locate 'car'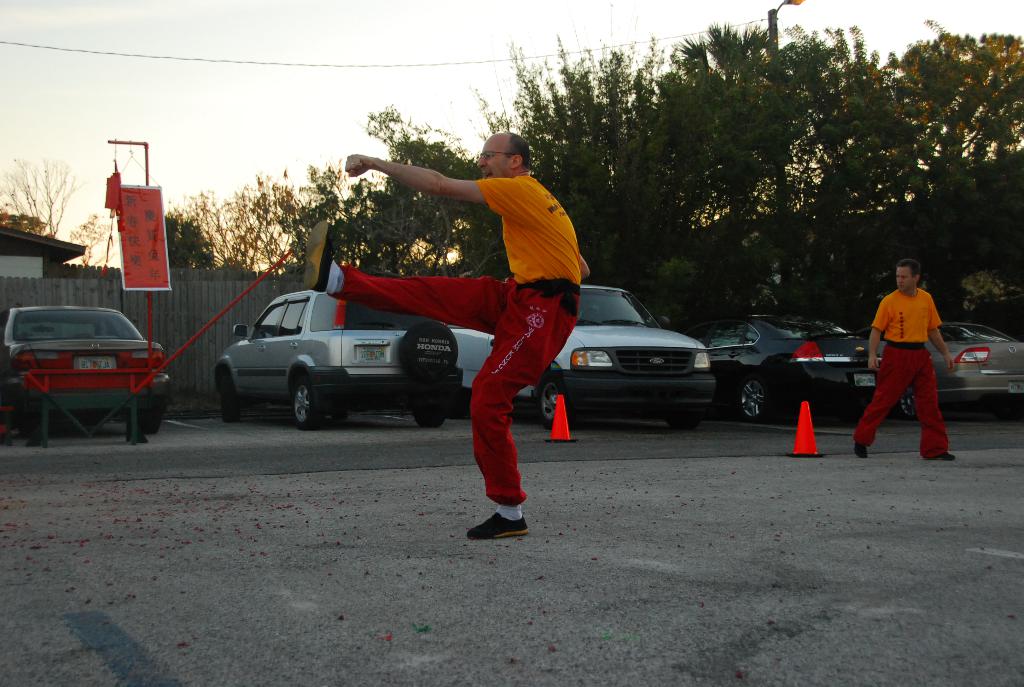
[448, 288, 717, 429]
